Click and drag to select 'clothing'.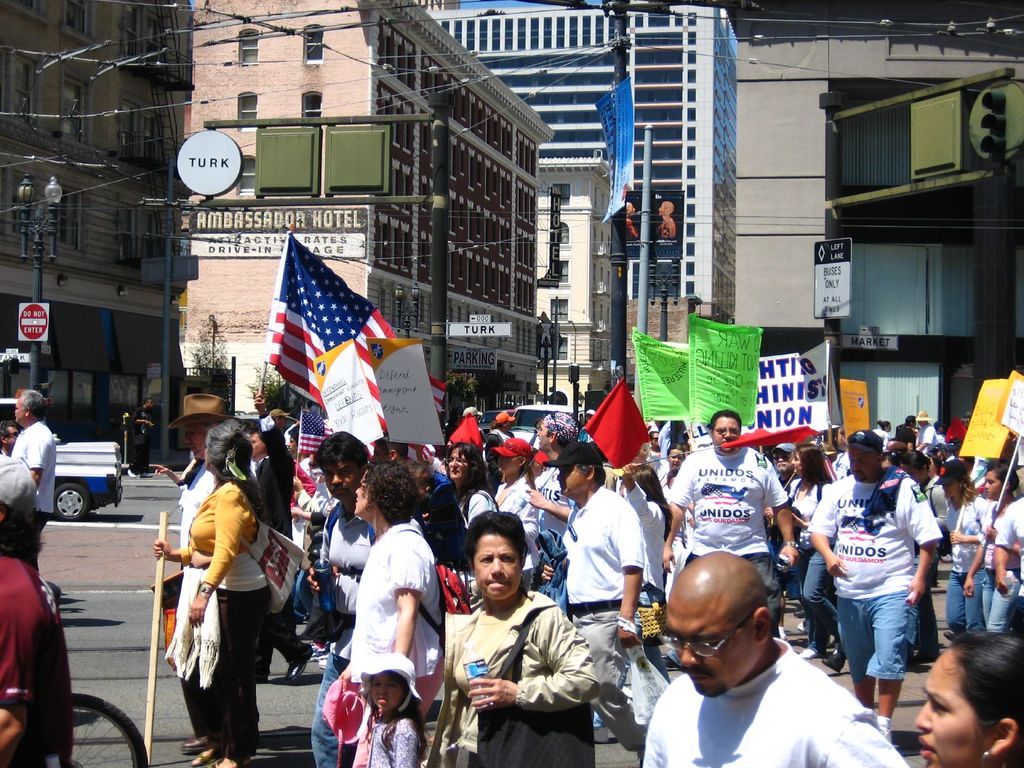
Selection: crop(996, 497, 1023, 637).
